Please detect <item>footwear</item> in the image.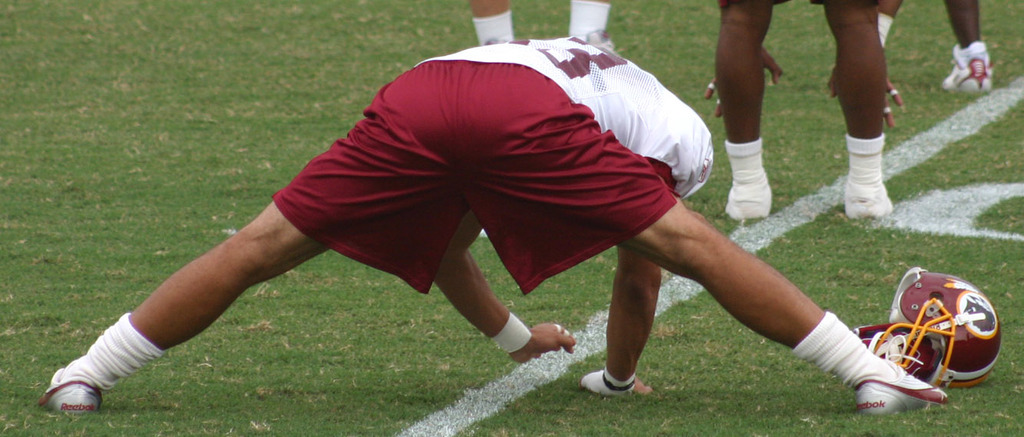
851/381/963/411.
